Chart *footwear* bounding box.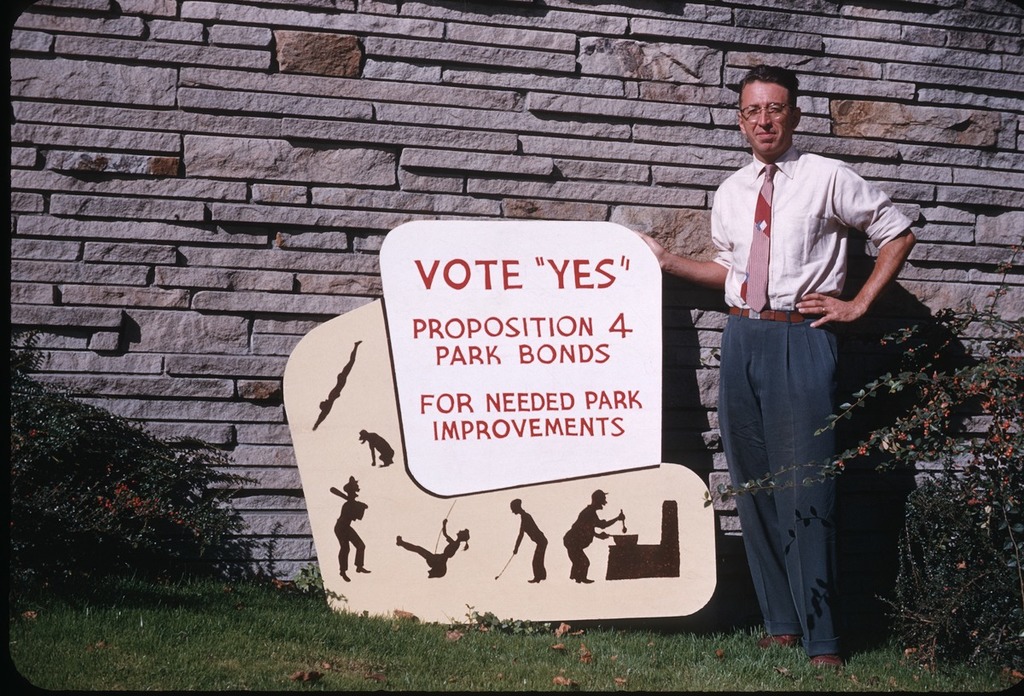
Charted: pyautogui.locateOnScreen(343, 569, 349, 578).
